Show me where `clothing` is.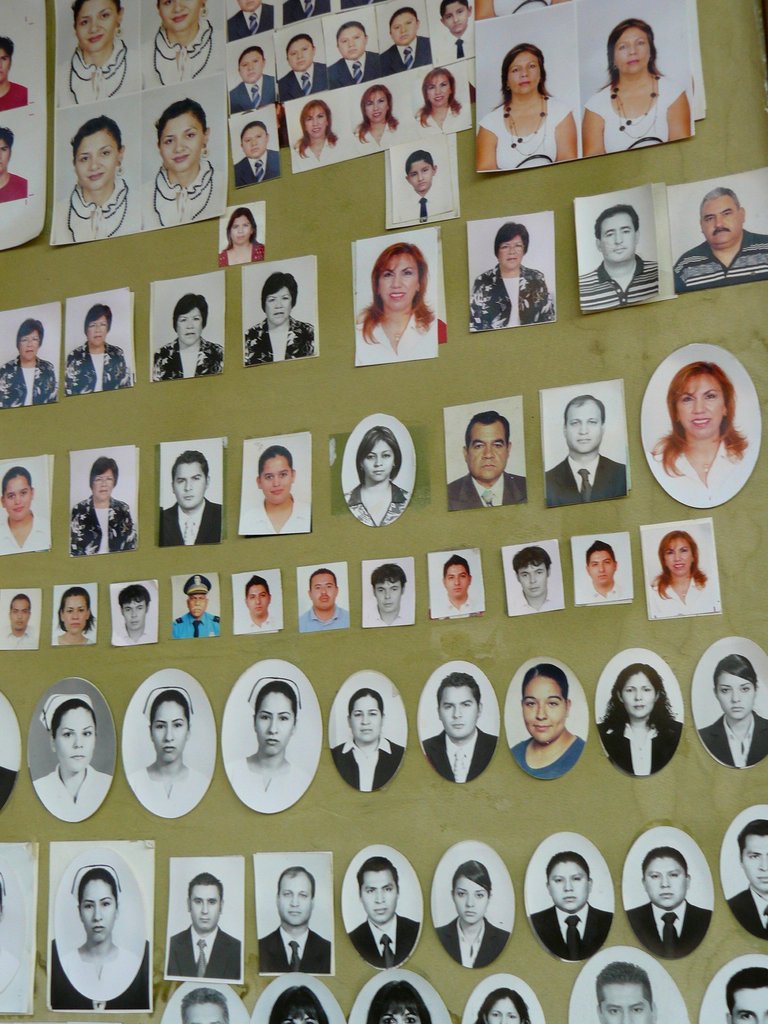
`clothing` is at {"left": 545, "top": 454, "right": 626, "bottom": 507}.
